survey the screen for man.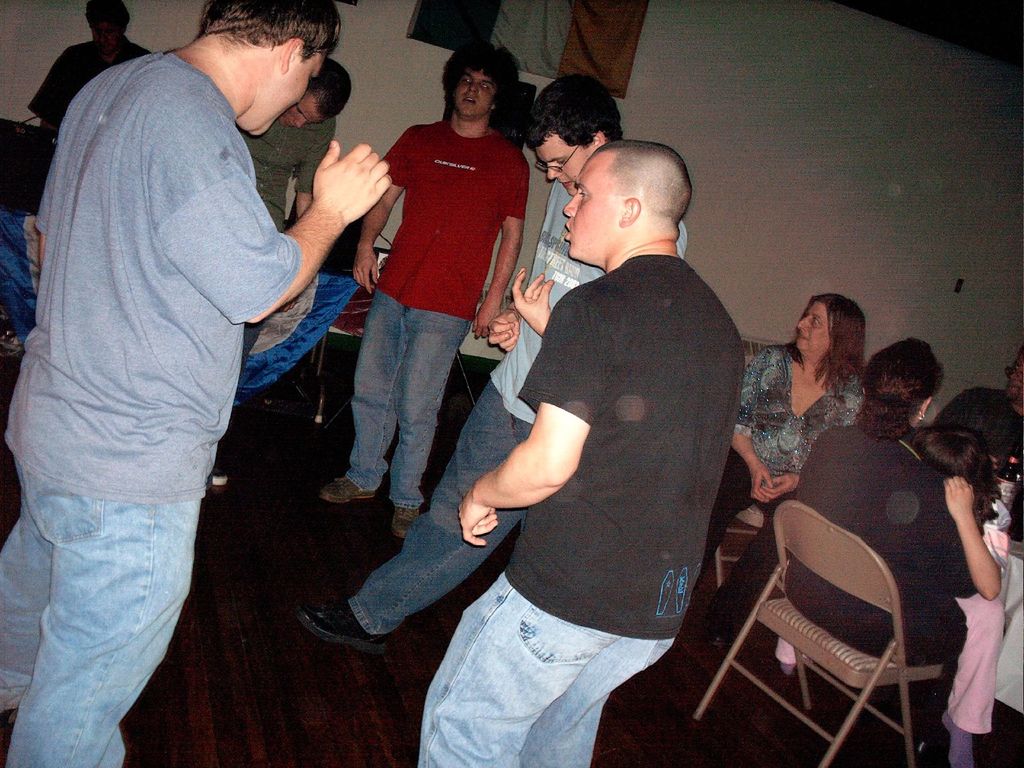
Survey found: <region>415, 142, 745, 767</region>.
